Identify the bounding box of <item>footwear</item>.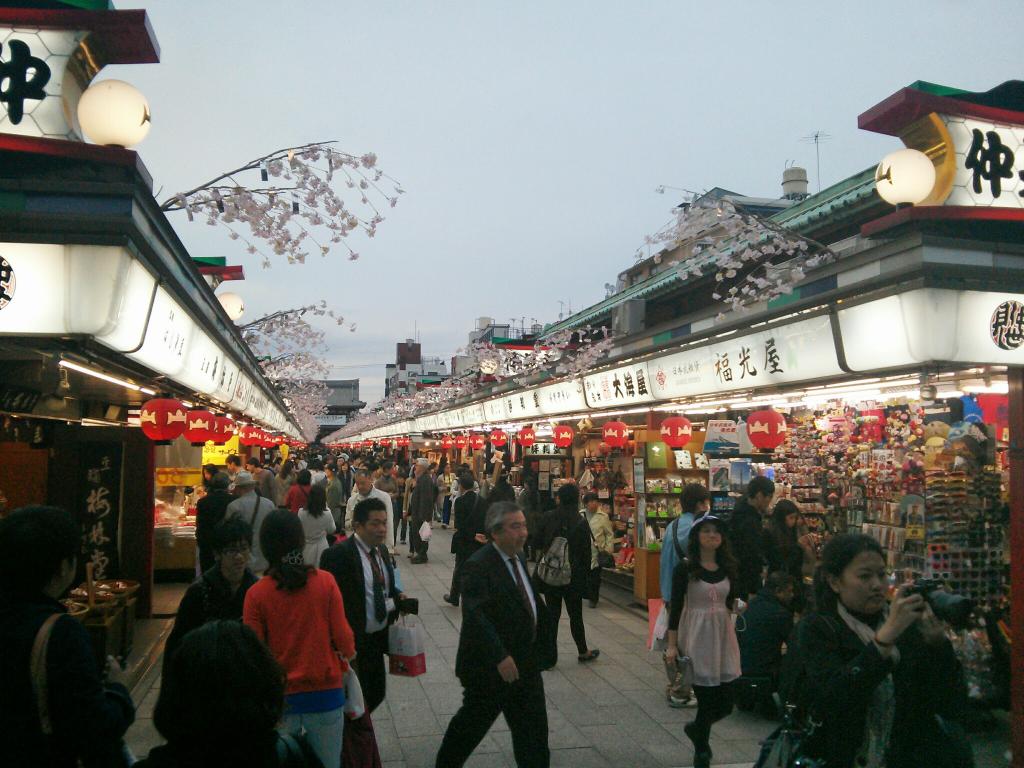
[399, 538, 406, 543].
